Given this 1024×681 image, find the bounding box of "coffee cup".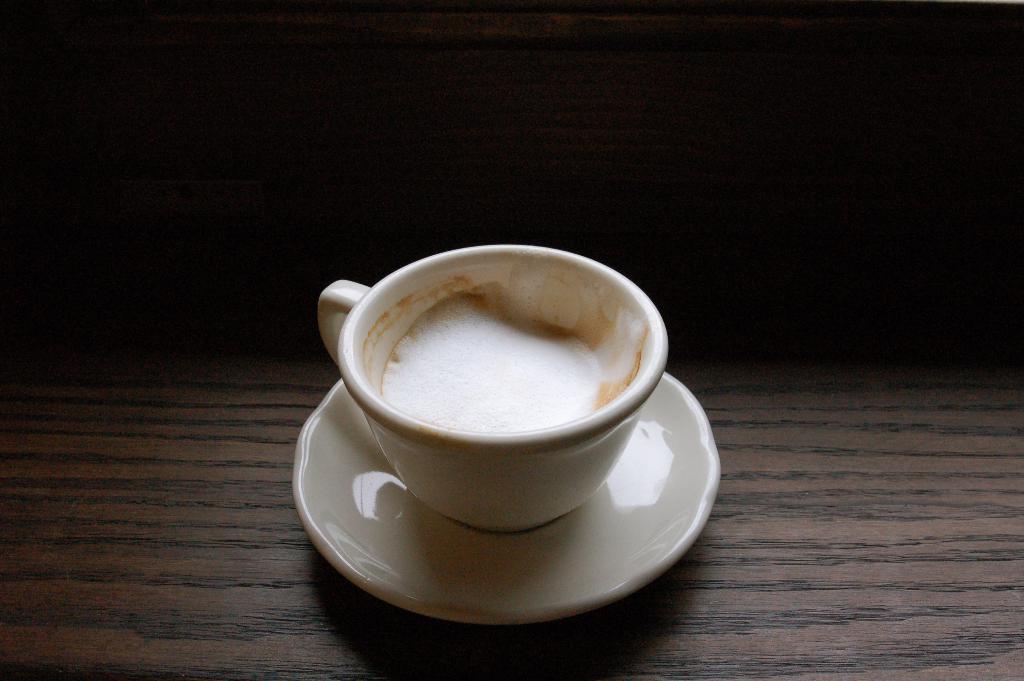
box=[315, 243, 671, 538].
